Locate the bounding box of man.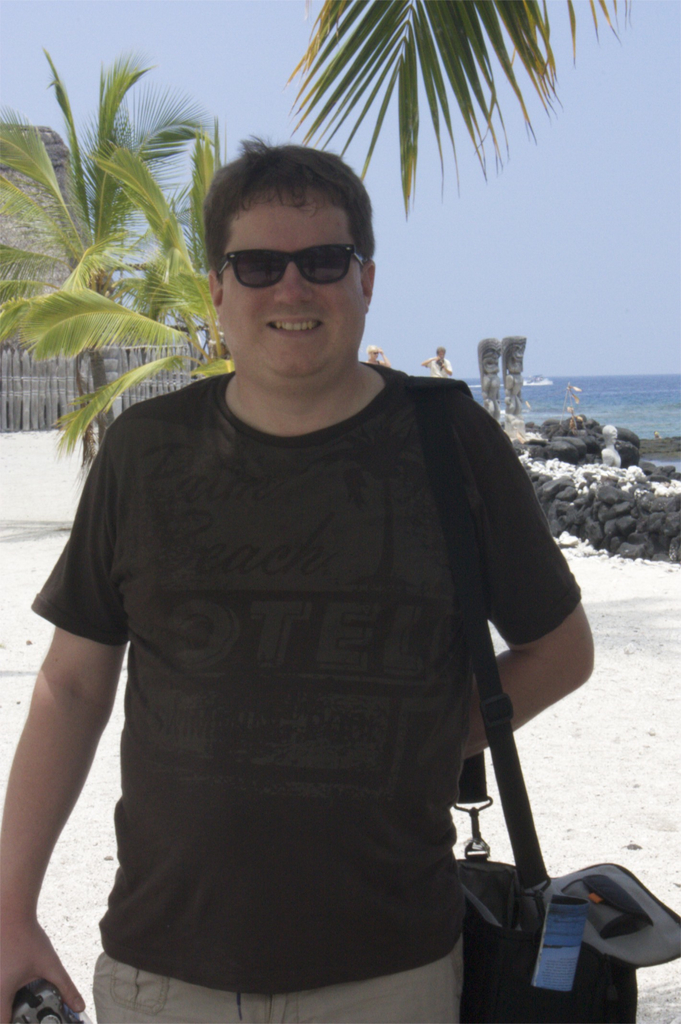
Bounding box: 21, 148, 605, 1006.
